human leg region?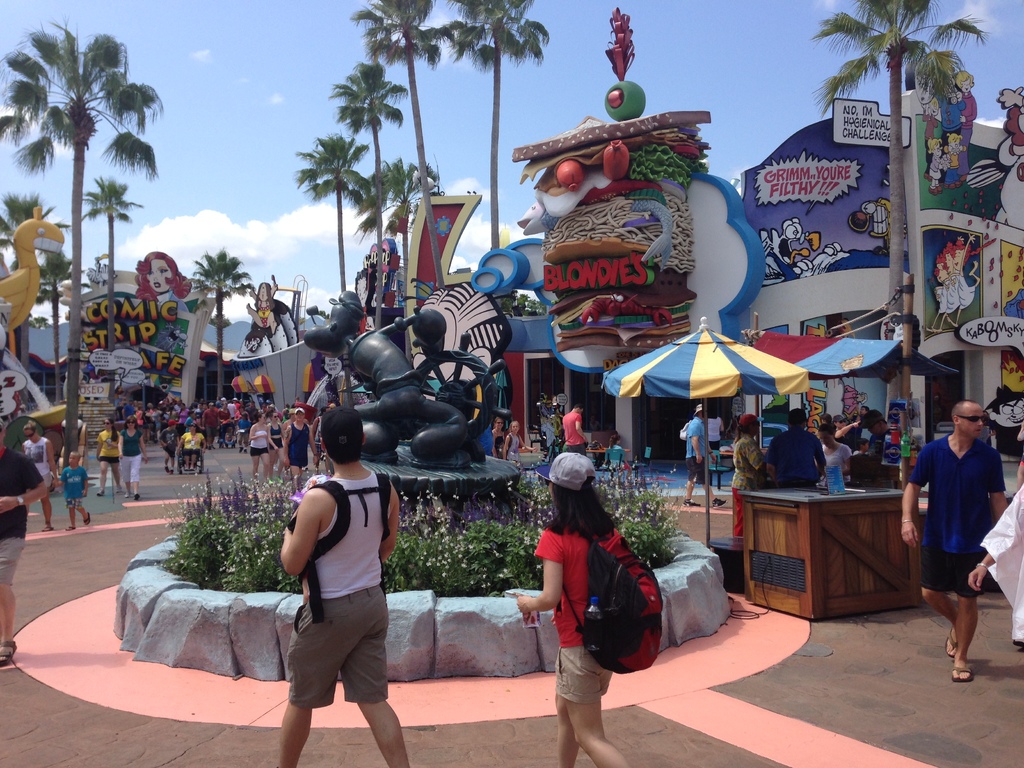
{"left": 130, "top": 452, "right": 140, "bottom": 499}
